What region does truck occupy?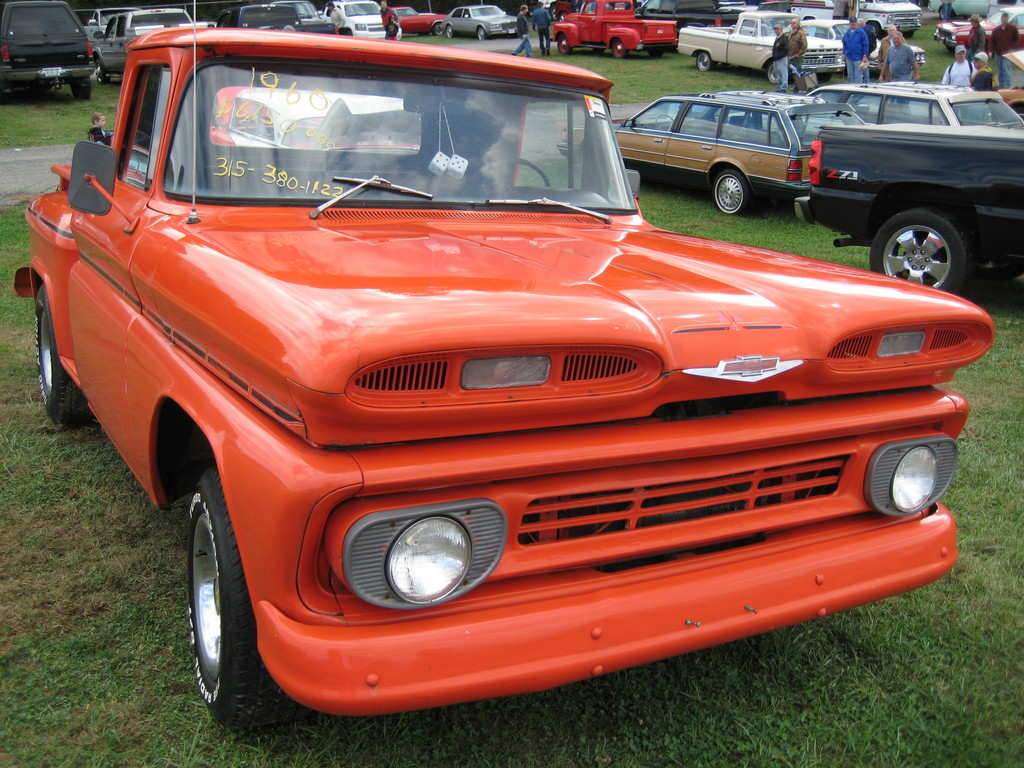
BBox(210, 3, 340, 35).
